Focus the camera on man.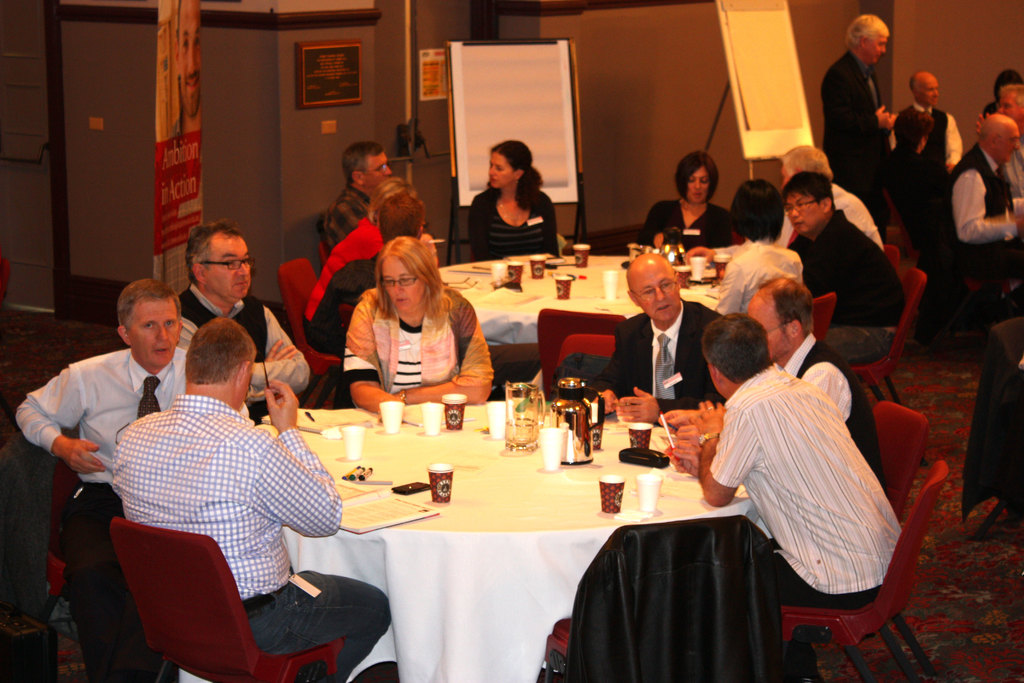
Focus region: bbox(774, 145, 884, 251).
